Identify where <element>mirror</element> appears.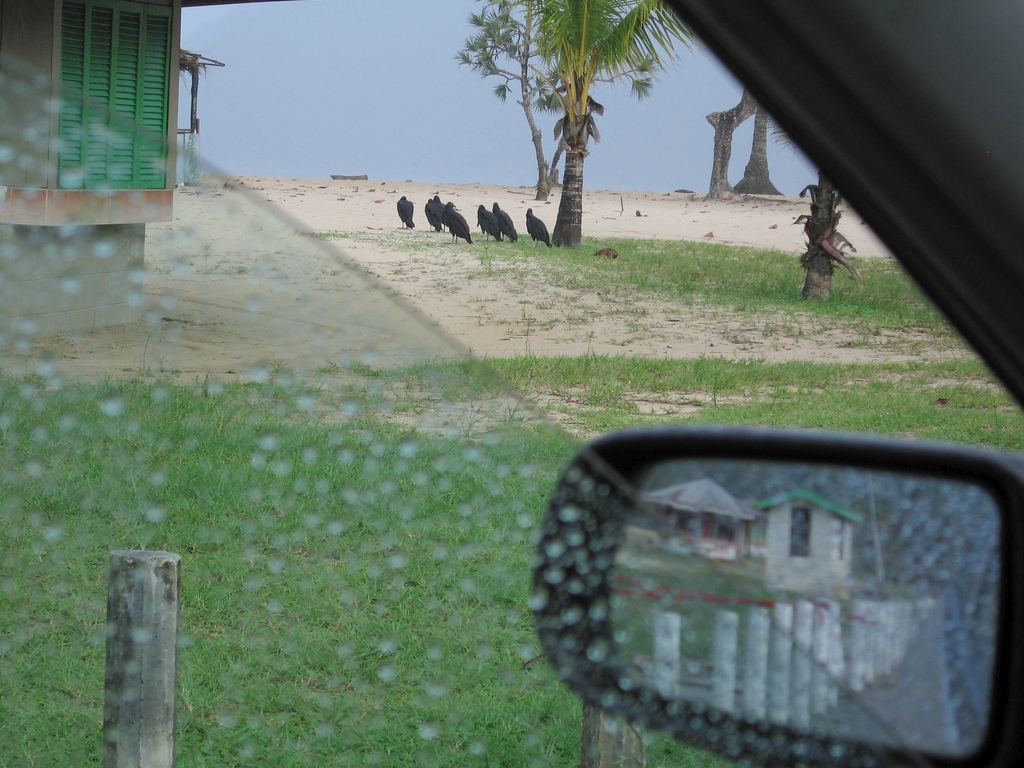
Appears at Rect(588, 457, 1003, 757).
